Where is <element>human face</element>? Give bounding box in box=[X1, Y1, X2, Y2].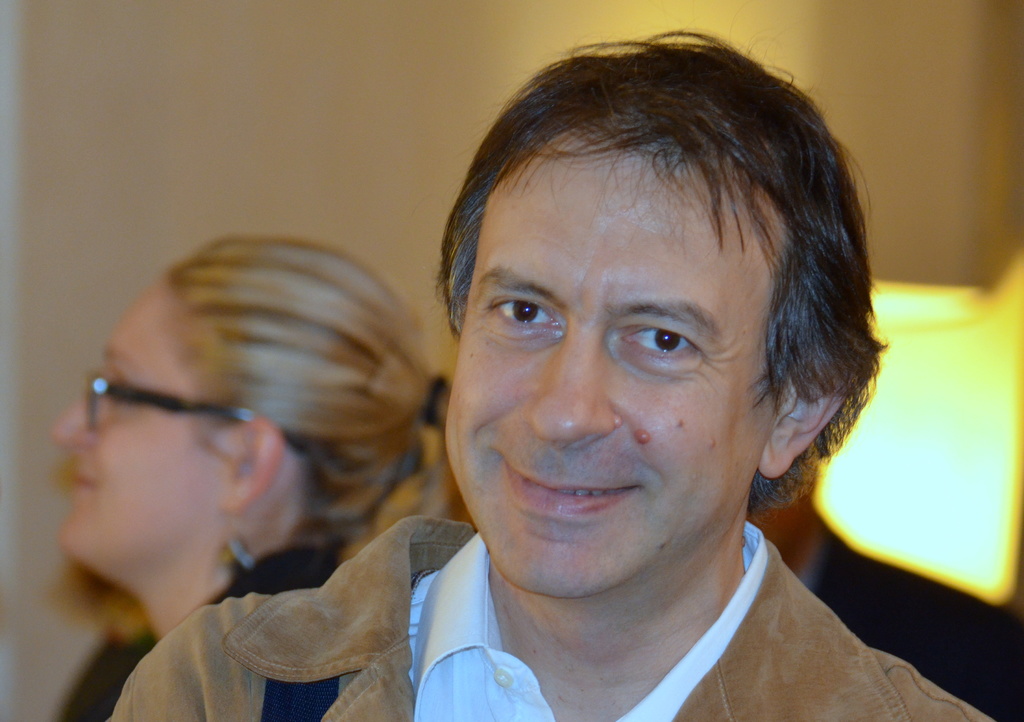
box=[54, 281, 245, 579].
